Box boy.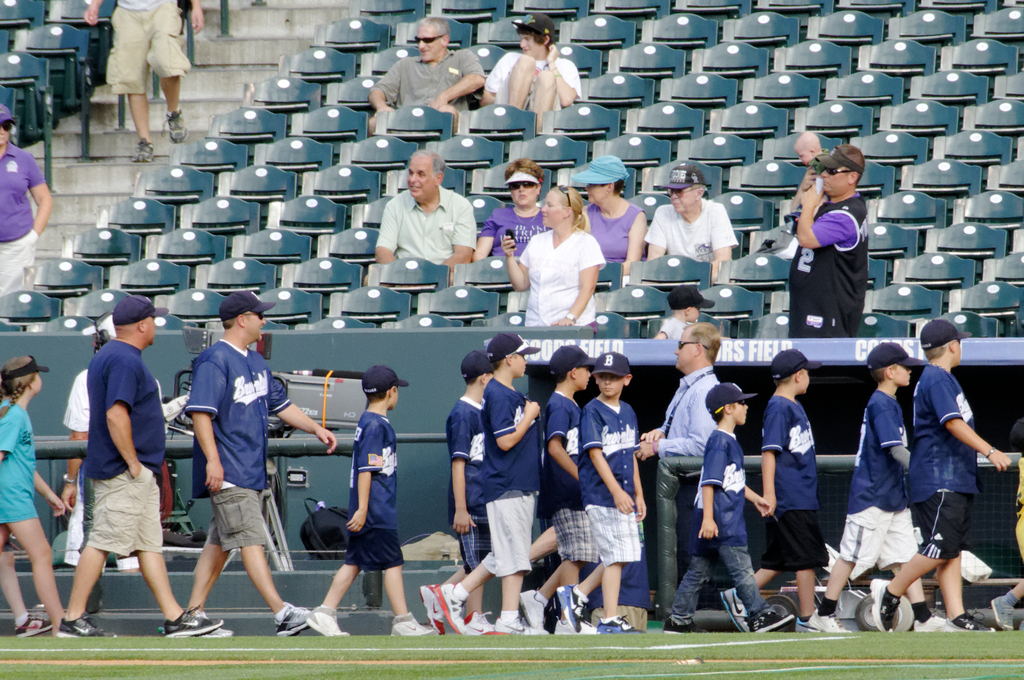
x1=869 y1=321 x2=1011 y2=634.
